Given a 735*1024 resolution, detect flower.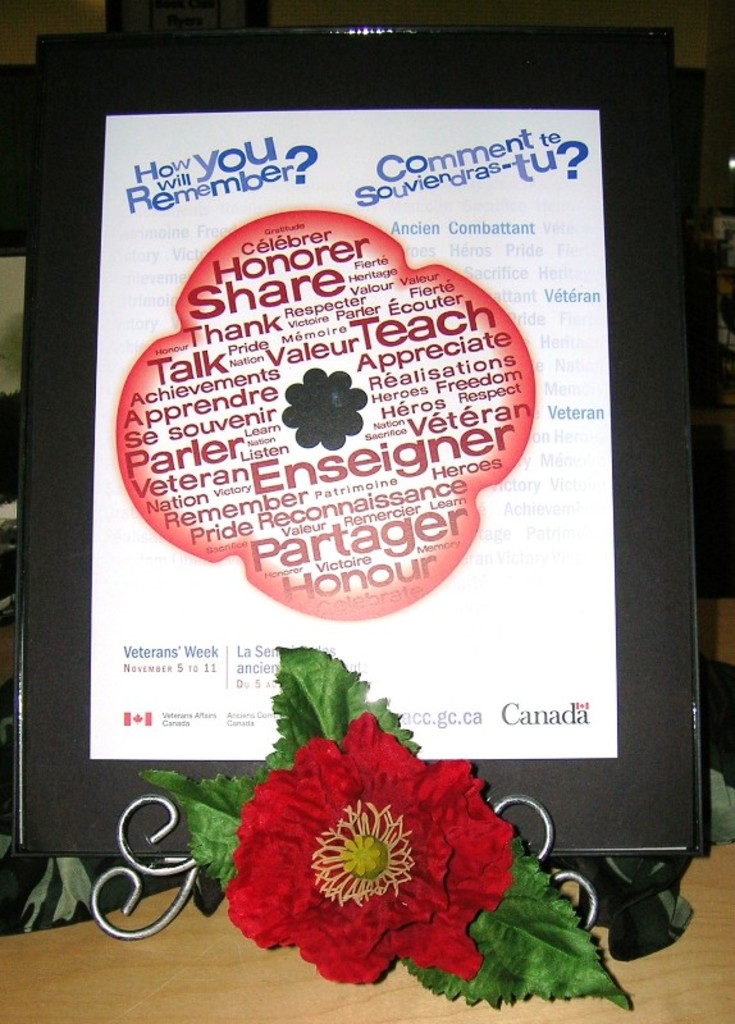
234,690,551,977.
